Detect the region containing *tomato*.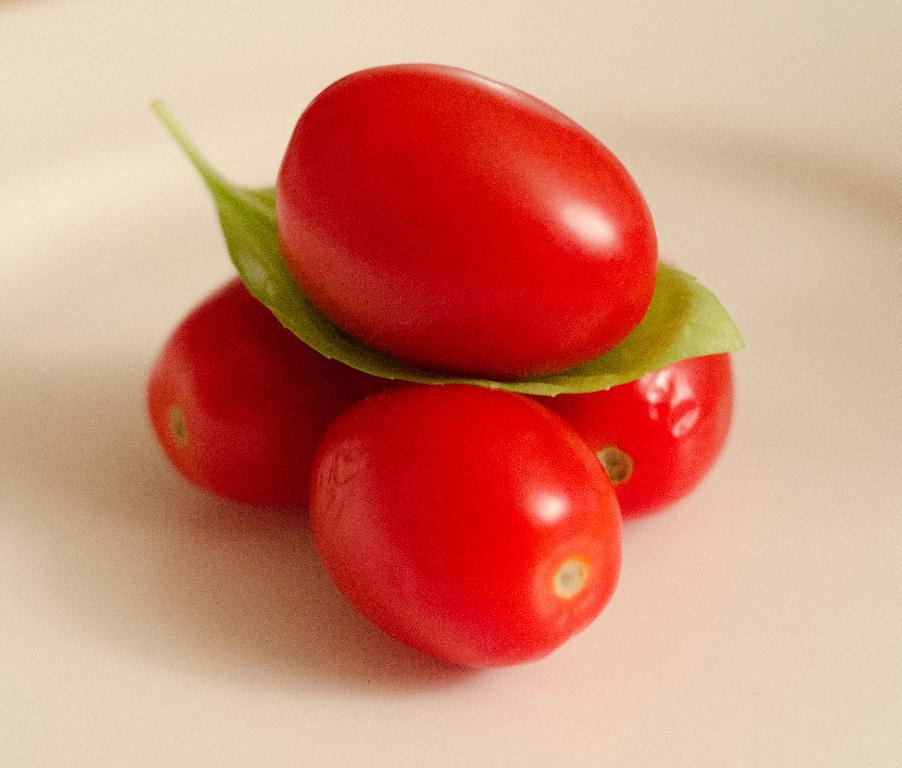
(x1=155, y1=273, x2=420, y2=517).
